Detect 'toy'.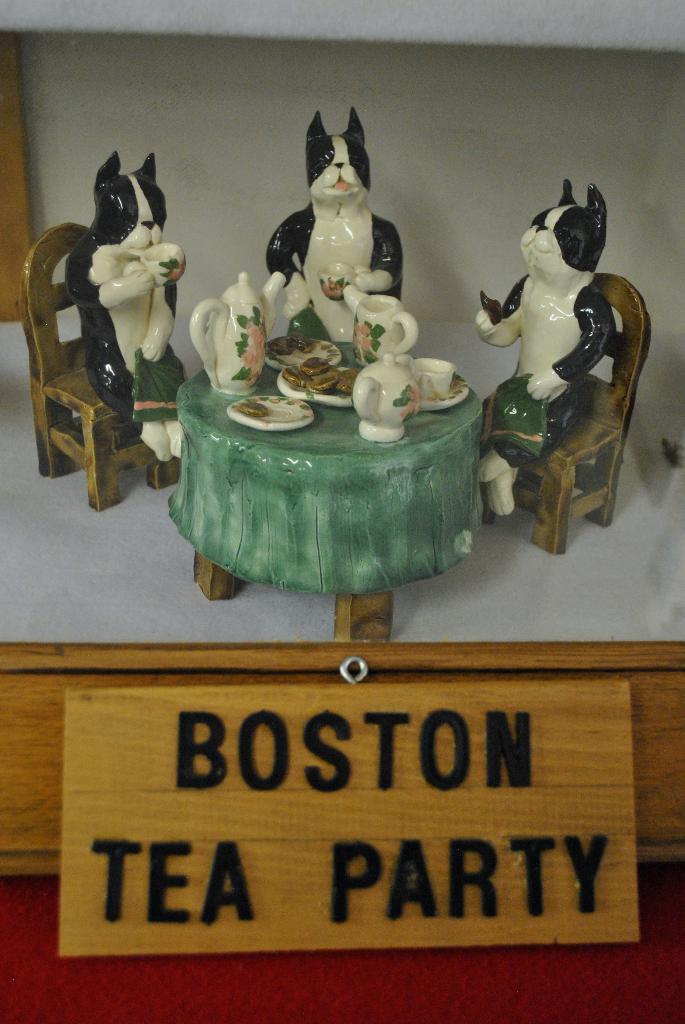
Detected at 199, 273, 280, 397.
